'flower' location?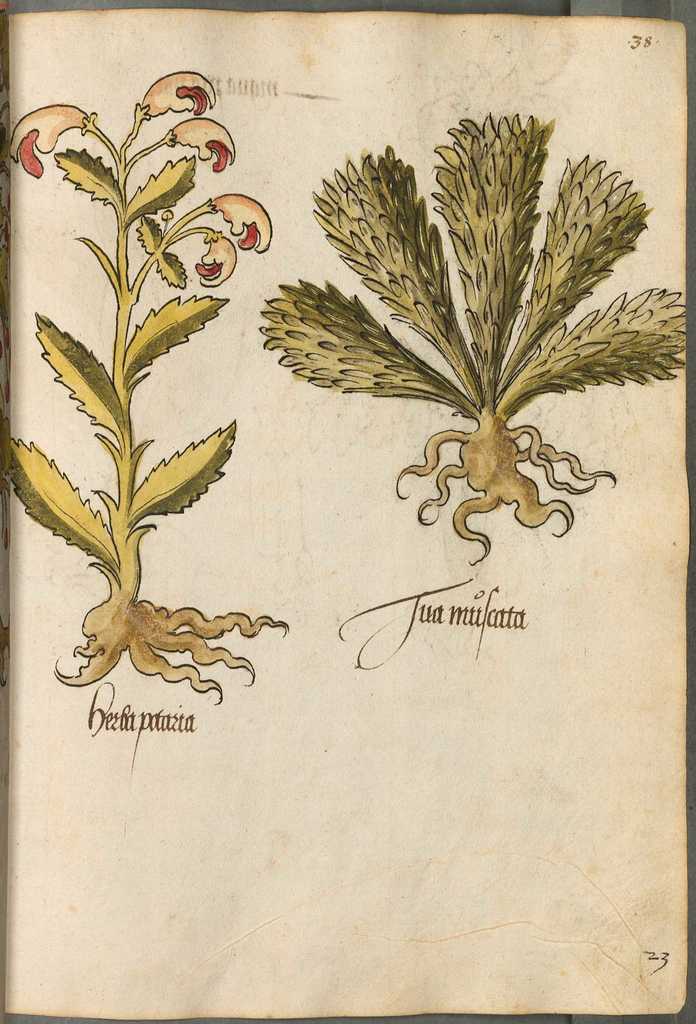
x1=162, y1=116, x2=240, y2=174
